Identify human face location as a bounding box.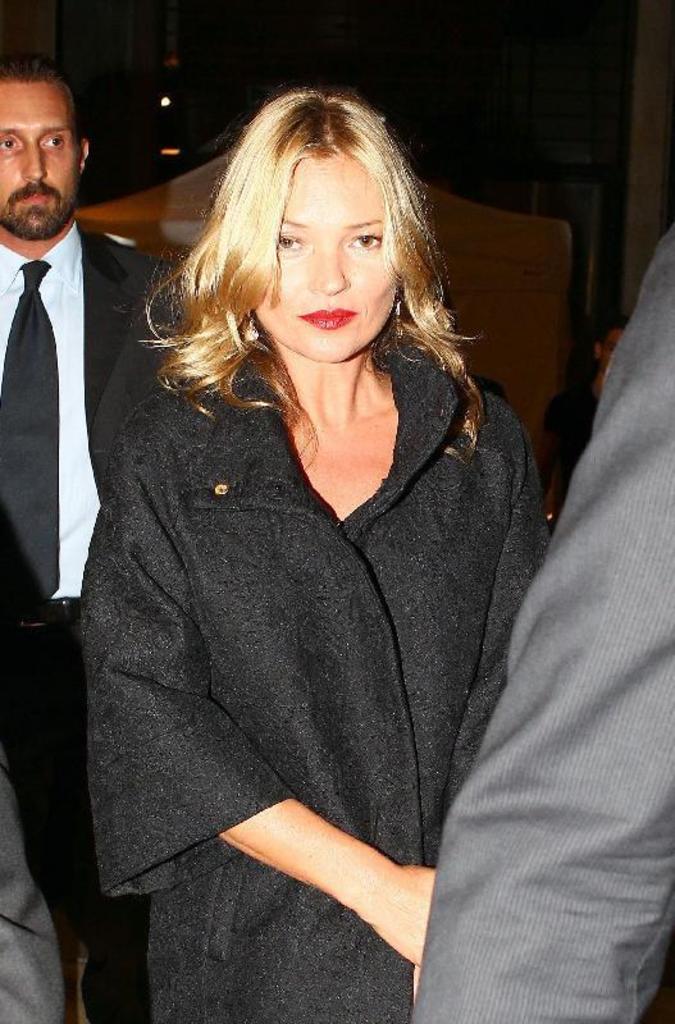
(251, 137, 412, 361).
